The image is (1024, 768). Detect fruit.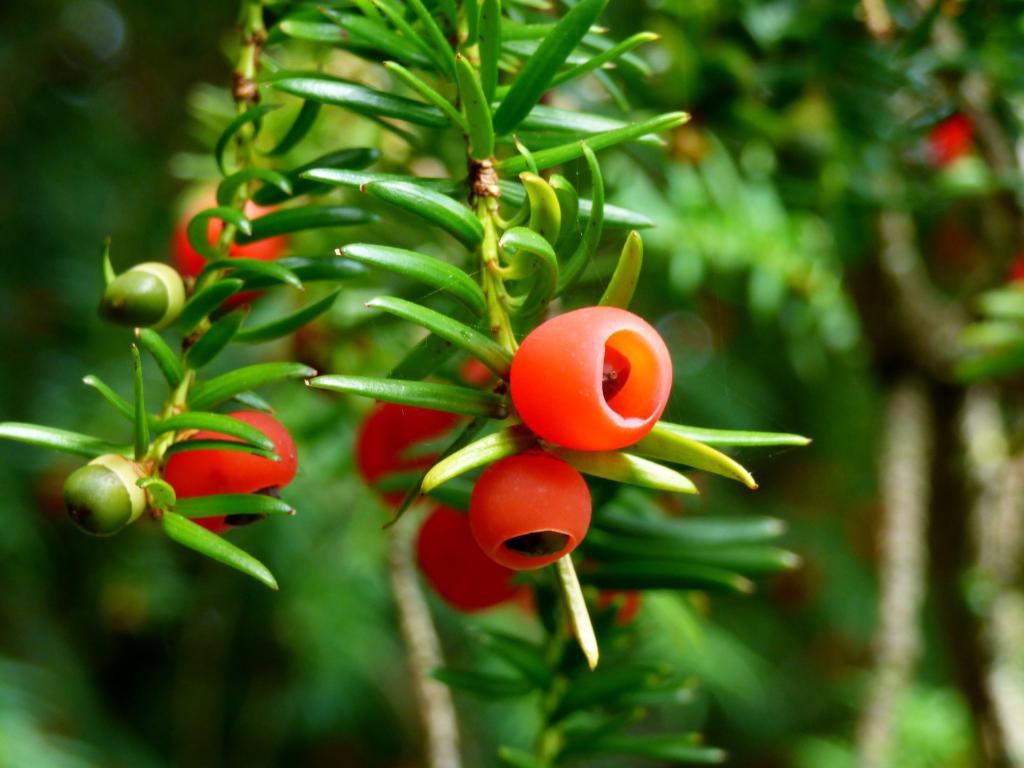
Detection: 177,191,288,307.
